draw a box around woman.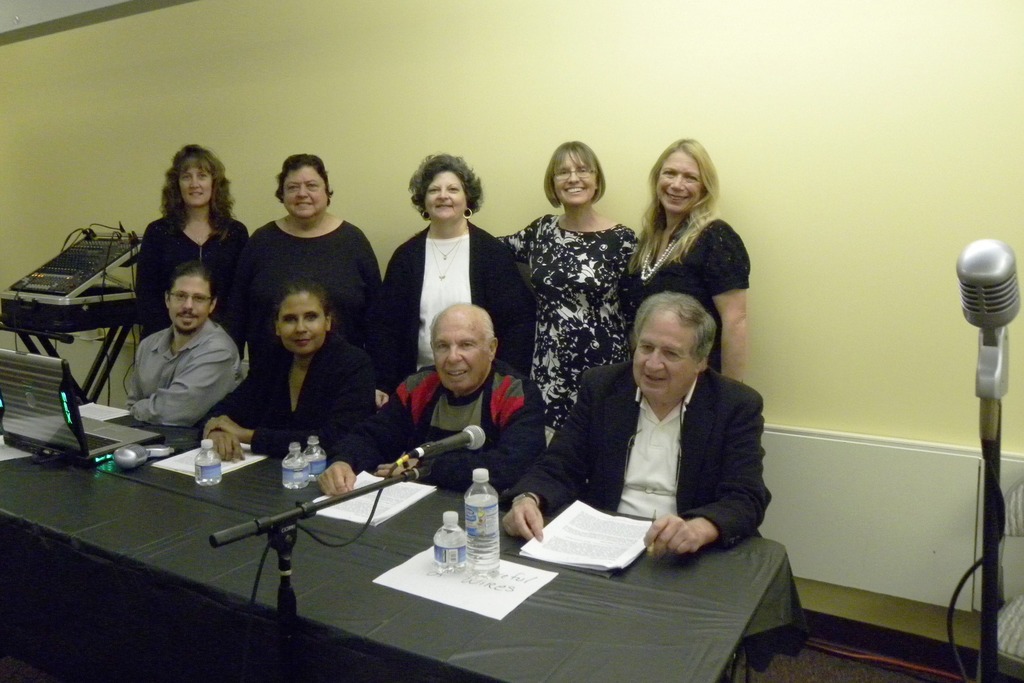
{"x1": 358, "y1": 148, "x2": 536, "y2": 393}.
